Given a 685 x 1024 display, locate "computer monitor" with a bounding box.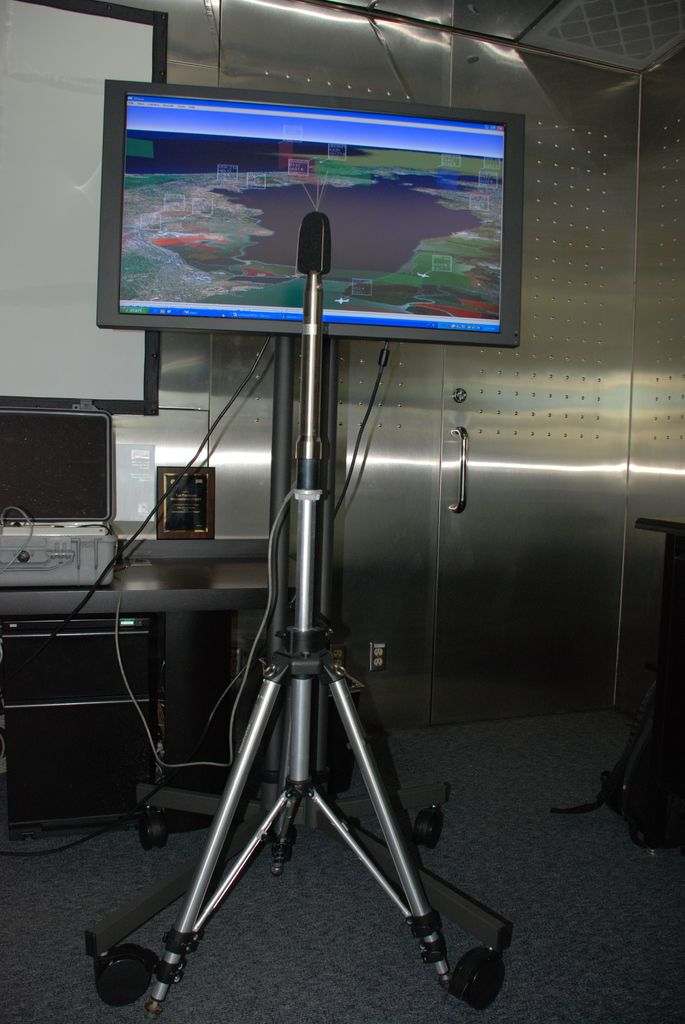
Located: 88, 90, 528, 392.
